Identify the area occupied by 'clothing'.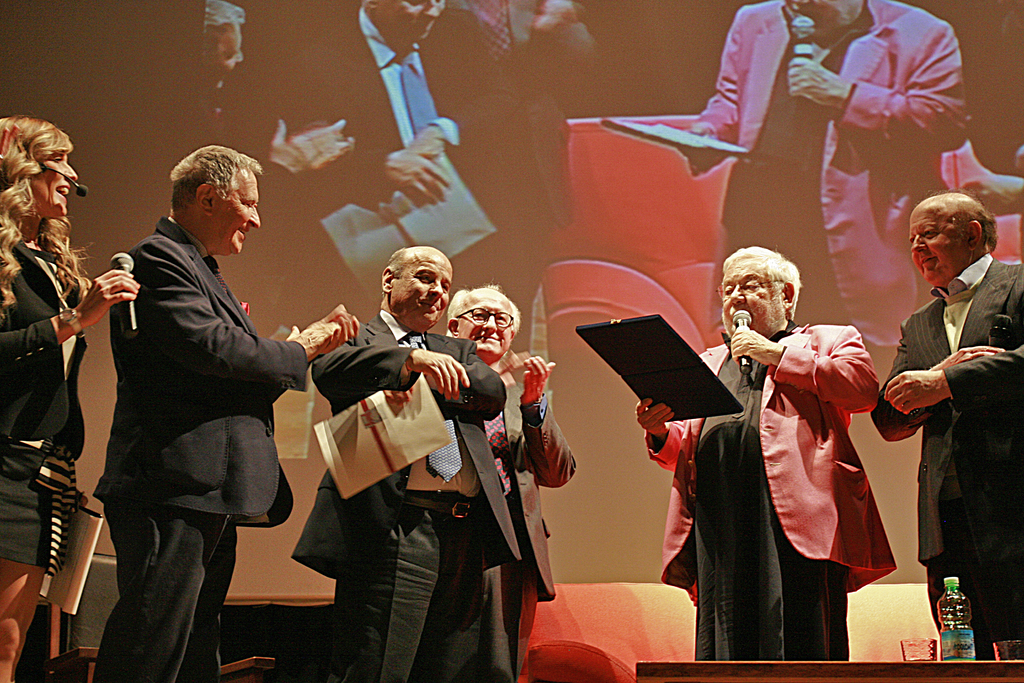
Area: bbox(0, 215, 112, 682).
